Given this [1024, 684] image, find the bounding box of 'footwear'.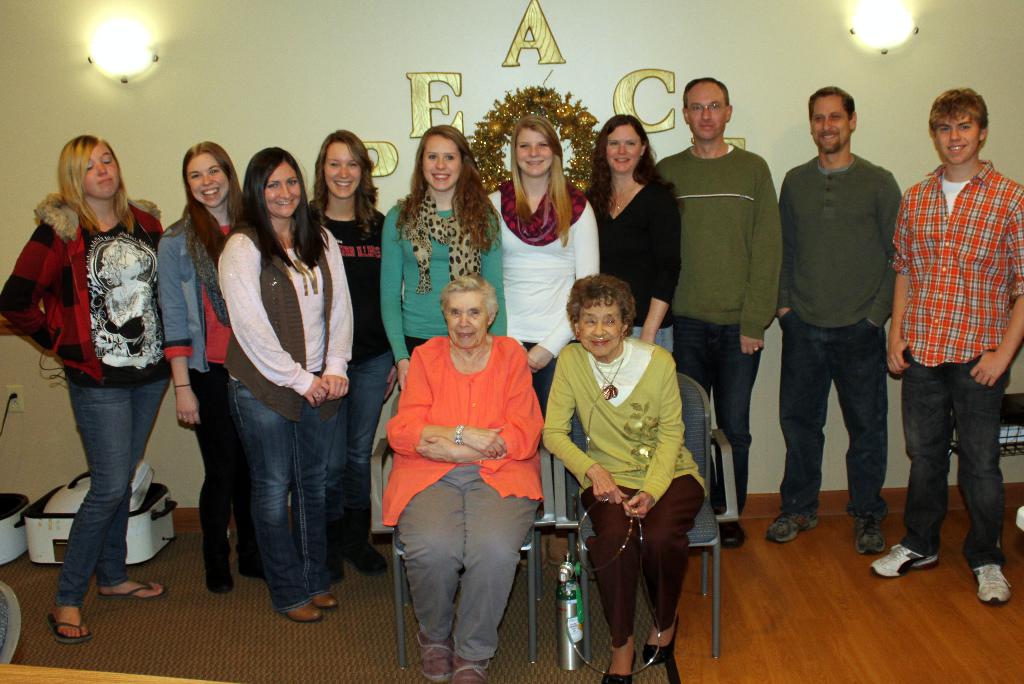
BBox(644, 621, 678, 664).
